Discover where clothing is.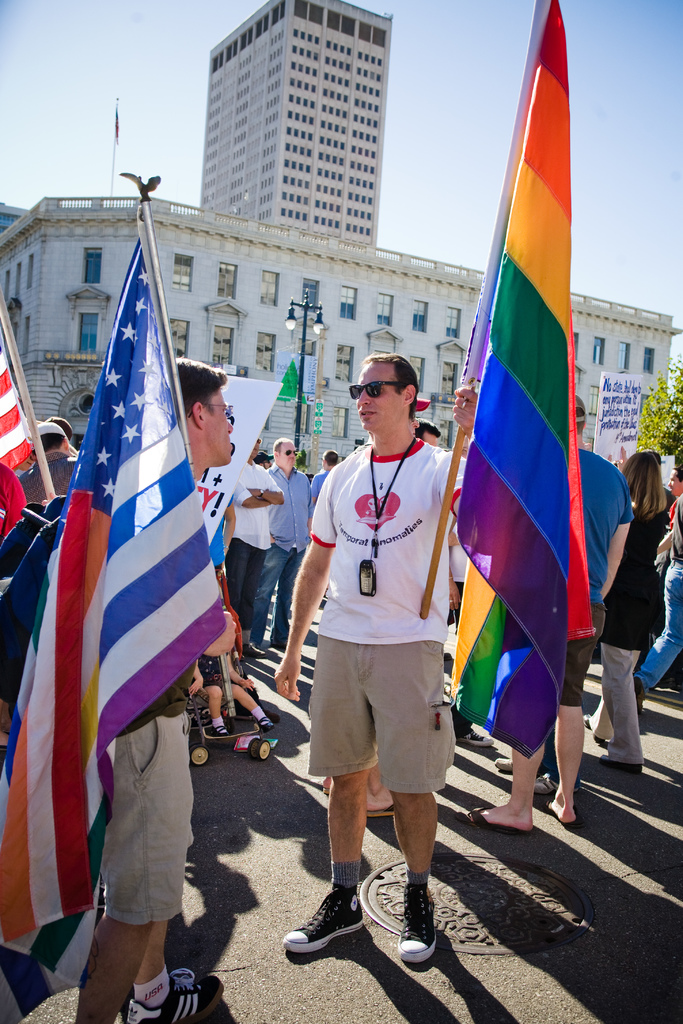
Discovered at (x1=194, y1=650, x2=227, y2=692).
